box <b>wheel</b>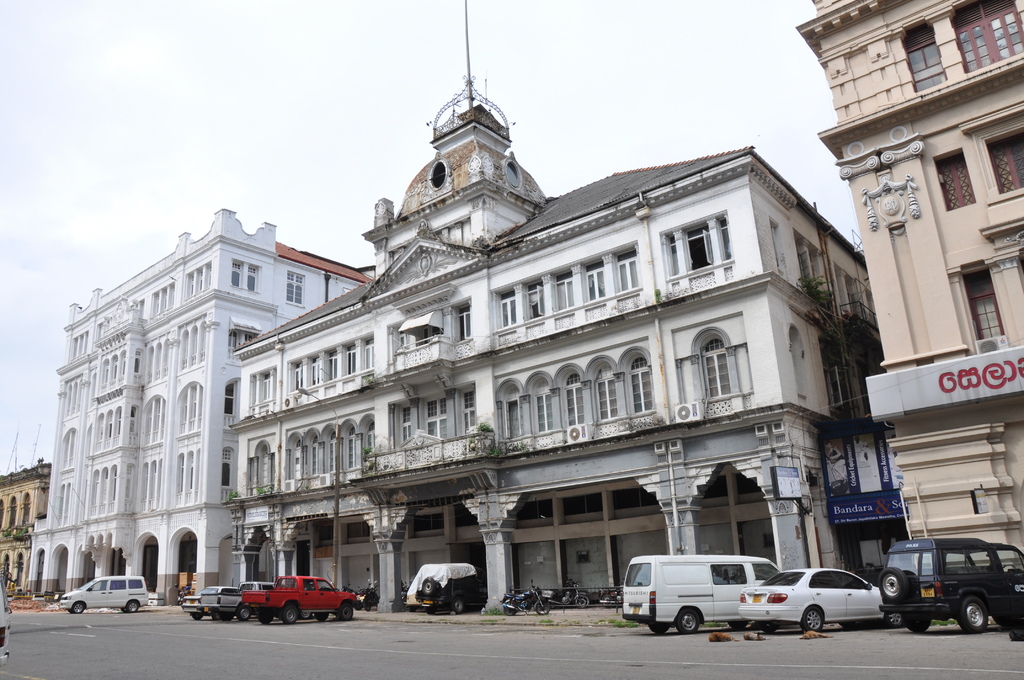
(left=428, top=607, right=433, bottom=617)
